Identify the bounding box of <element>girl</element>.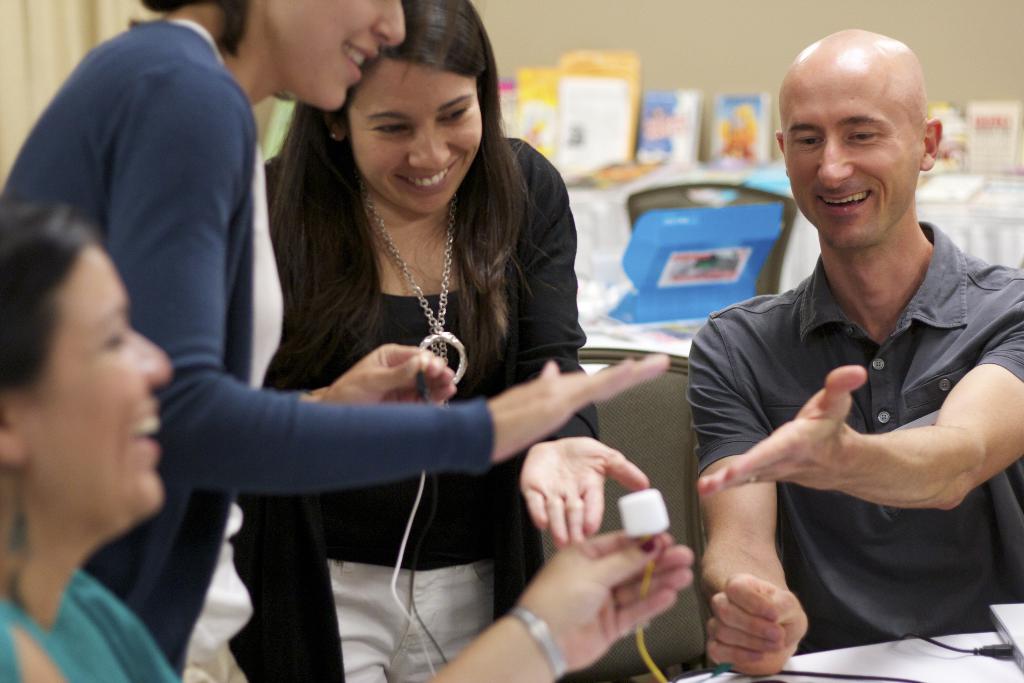
pyautogui.locateOnScreen(255, 0, 650, 682).
